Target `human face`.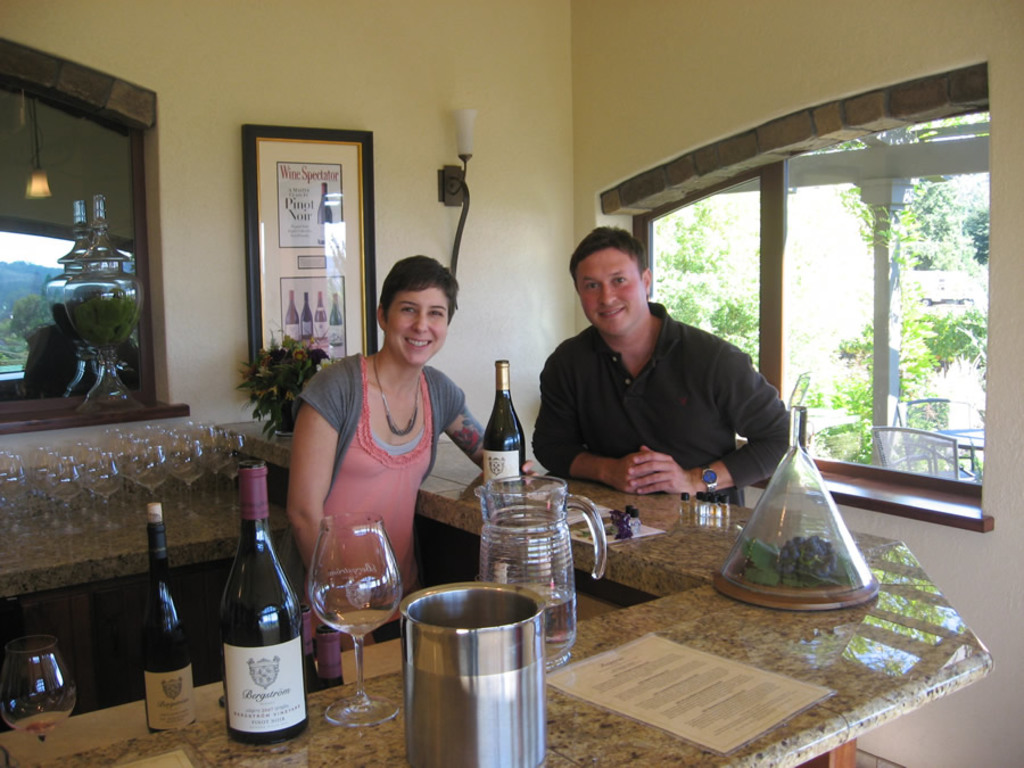
Target region: <bbox>386, 290, 449, 368</bbox>.
